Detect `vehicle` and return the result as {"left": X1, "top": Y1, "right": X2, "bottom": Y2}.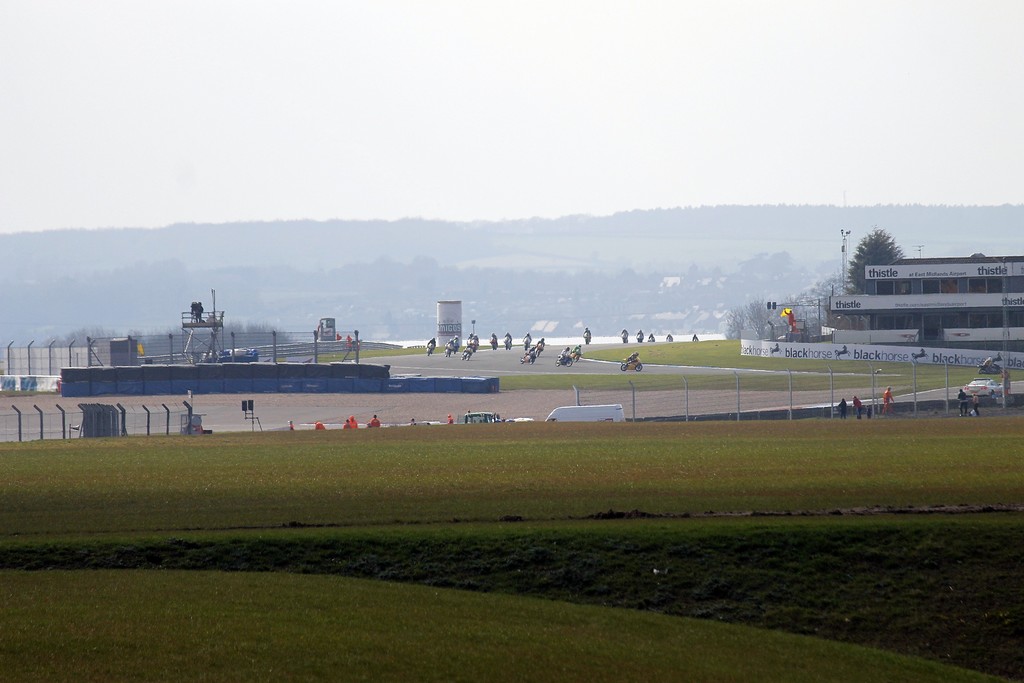
{"left": 424, "top": 344, "right": 436, "bottom": 356}.
